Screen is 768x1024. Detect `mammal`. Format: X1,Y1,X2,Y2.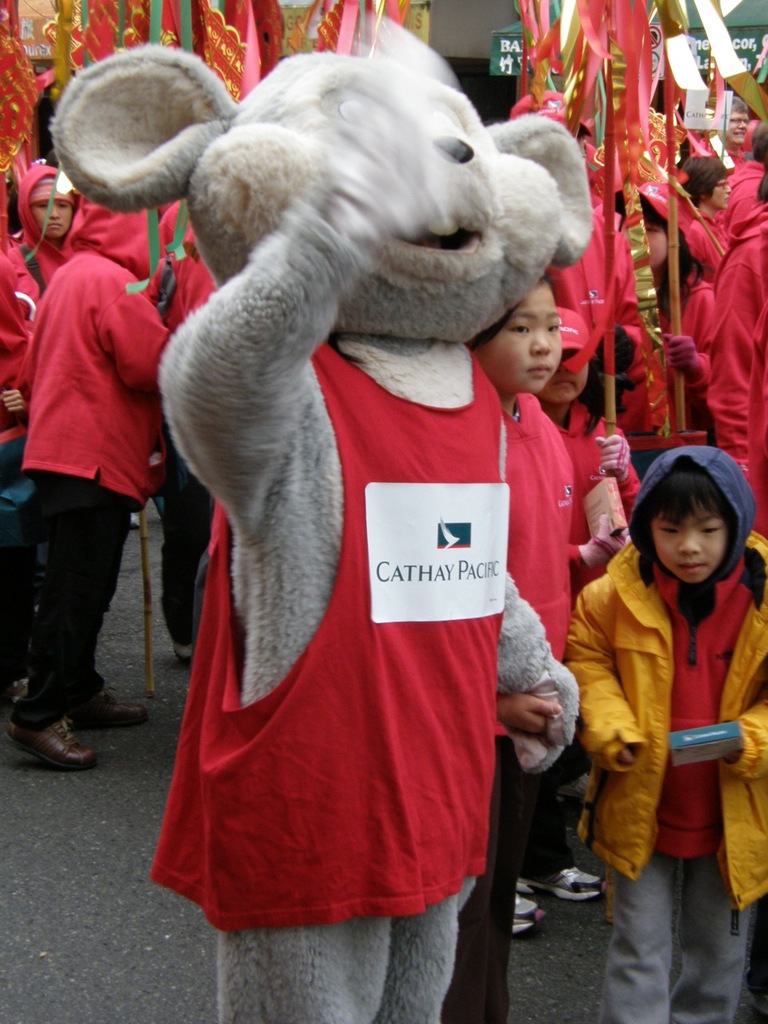
568,435,762,942.
